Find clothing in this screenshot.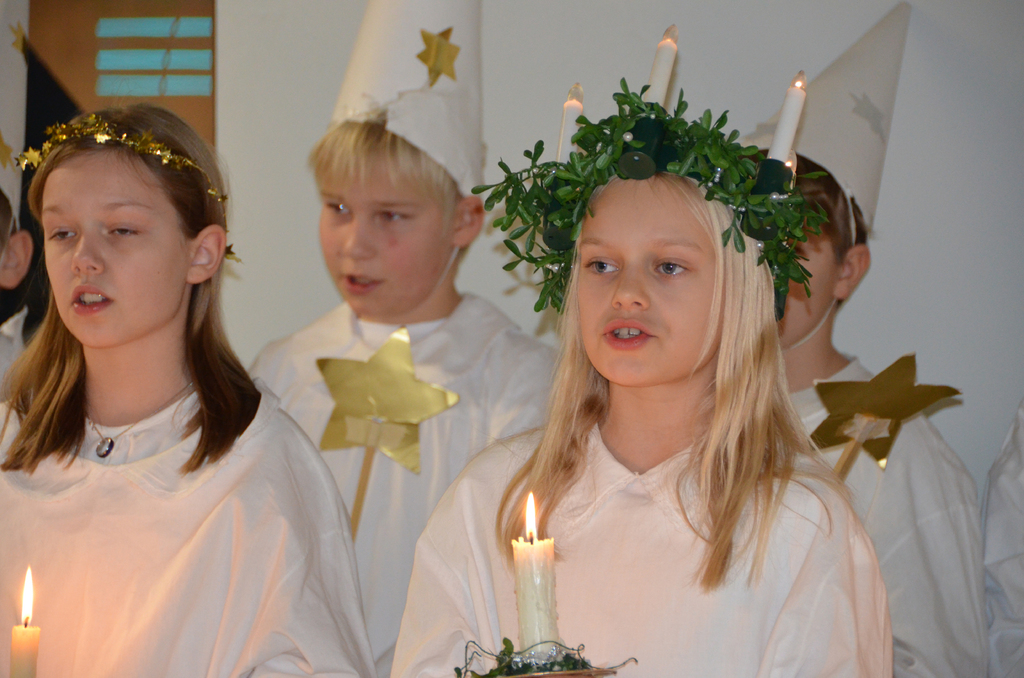
The bounding box for clothing is <region>246, 289, 570, 677</region>.
